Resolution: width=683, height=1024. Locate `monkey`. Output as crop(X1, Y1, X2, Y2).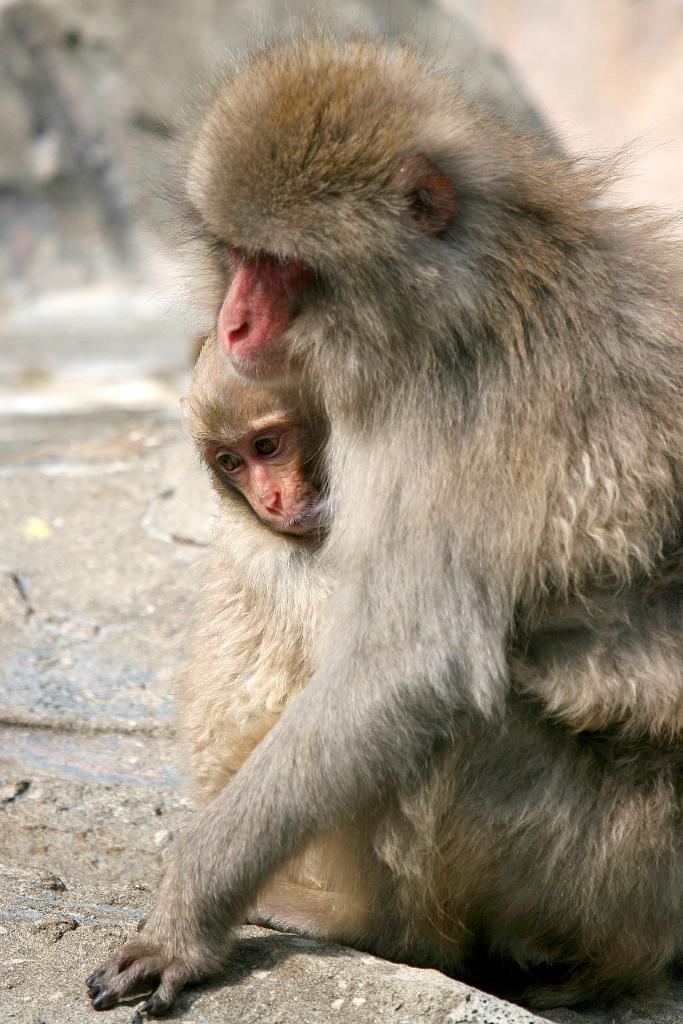
crop(172, 333, 315, 932).
